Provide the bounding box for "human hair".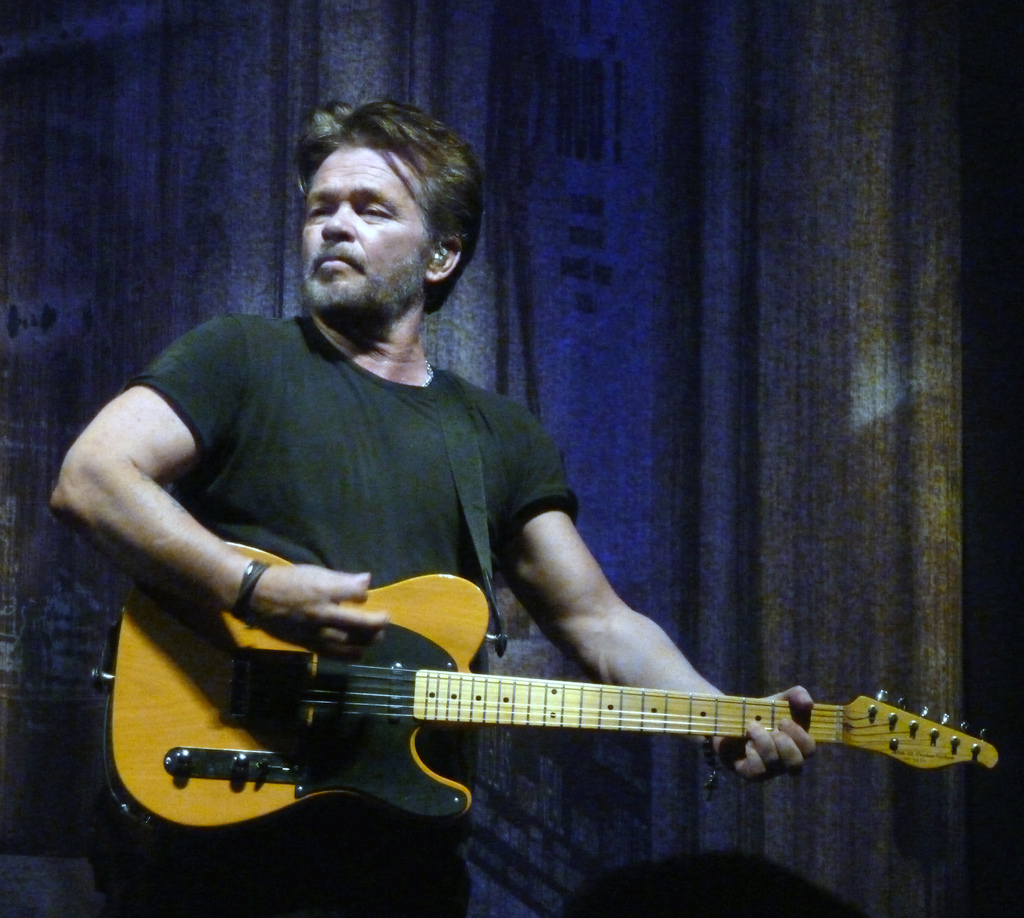
[left=284, top=93, right=472, bottom=335].
